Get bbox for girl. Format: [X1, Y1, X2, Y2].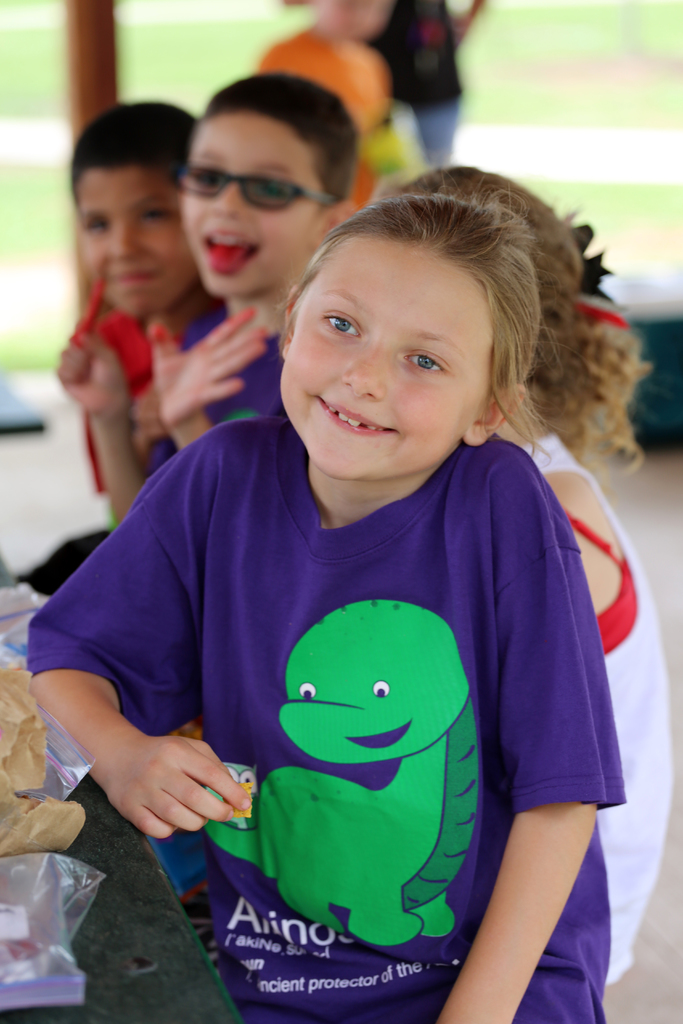
[28, 190, 623, 1023].
